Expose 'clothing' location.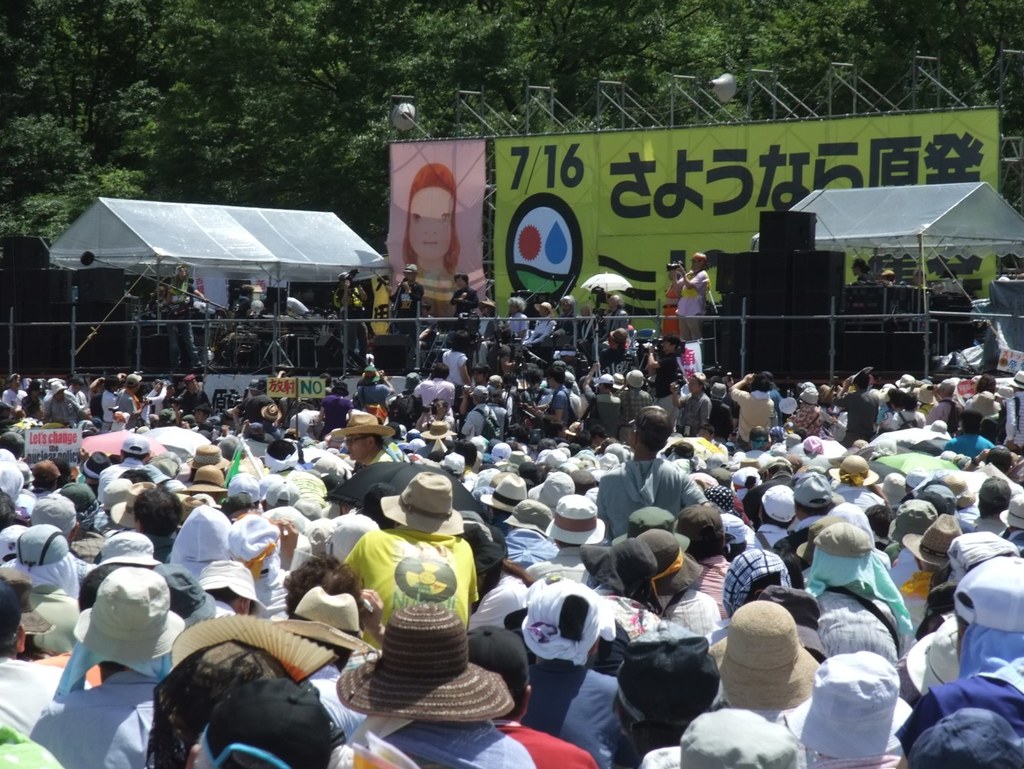
Exposed at bbox(672, 272, 706, 339).
